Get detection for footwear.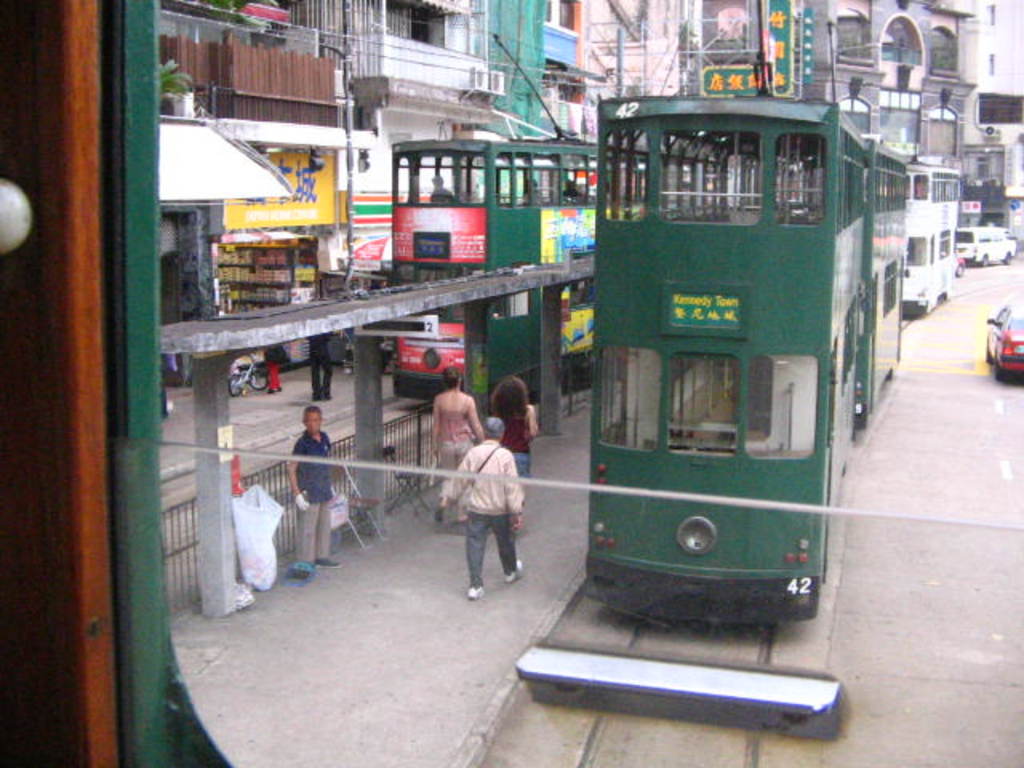
Detection: [506, 560, 525, 582].
